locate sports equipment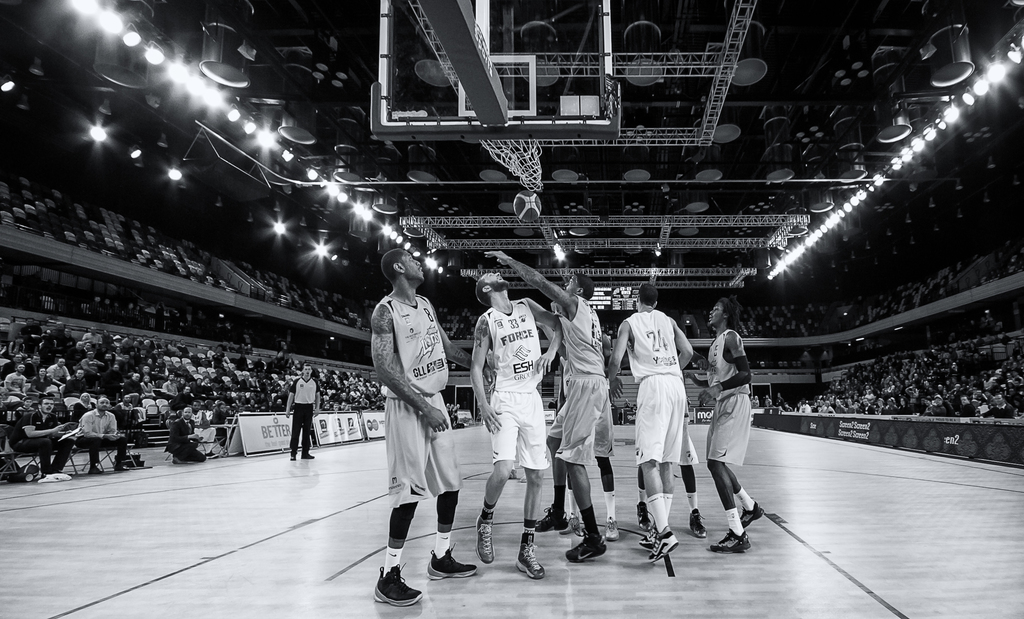
<bbox>479, 138, 542, 191</bbox>
